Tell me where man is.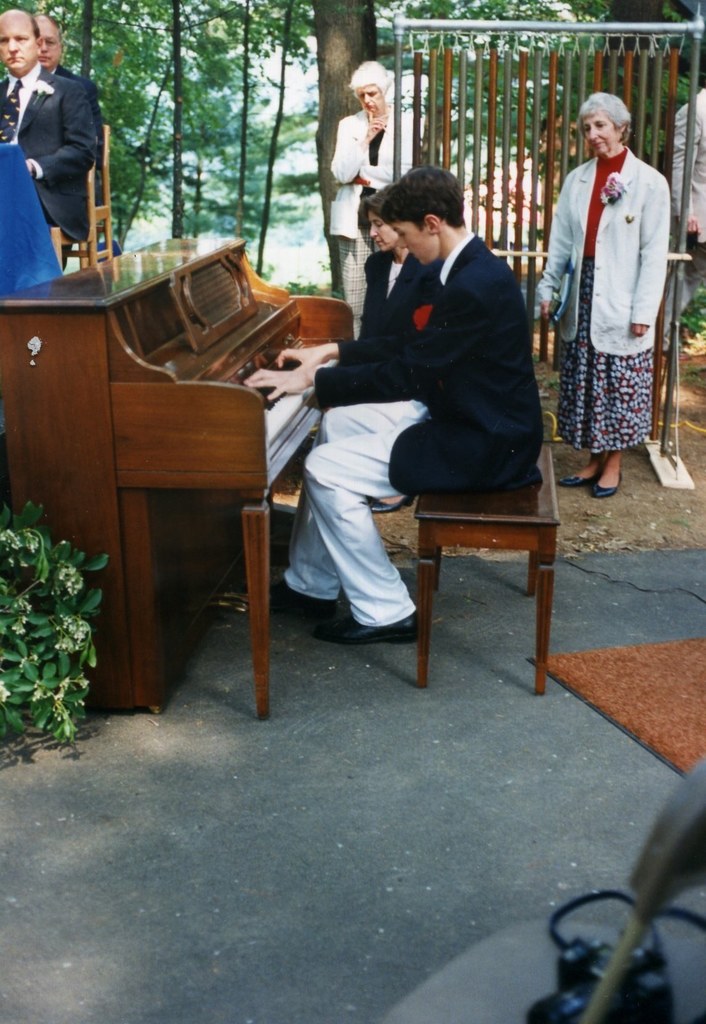
man is at {"x1": 284, "y1": 113, "x2": 553, "y2": 634}.
